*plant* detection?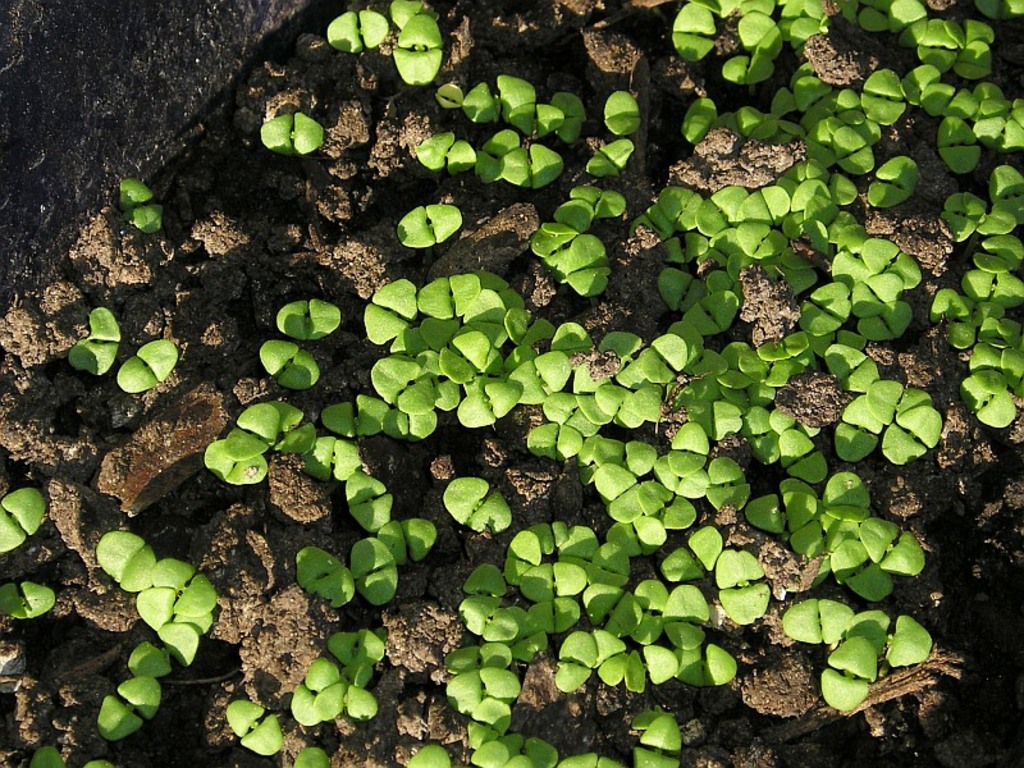
pyautogui.locateOnScreen(908, 61, 961, 110)
